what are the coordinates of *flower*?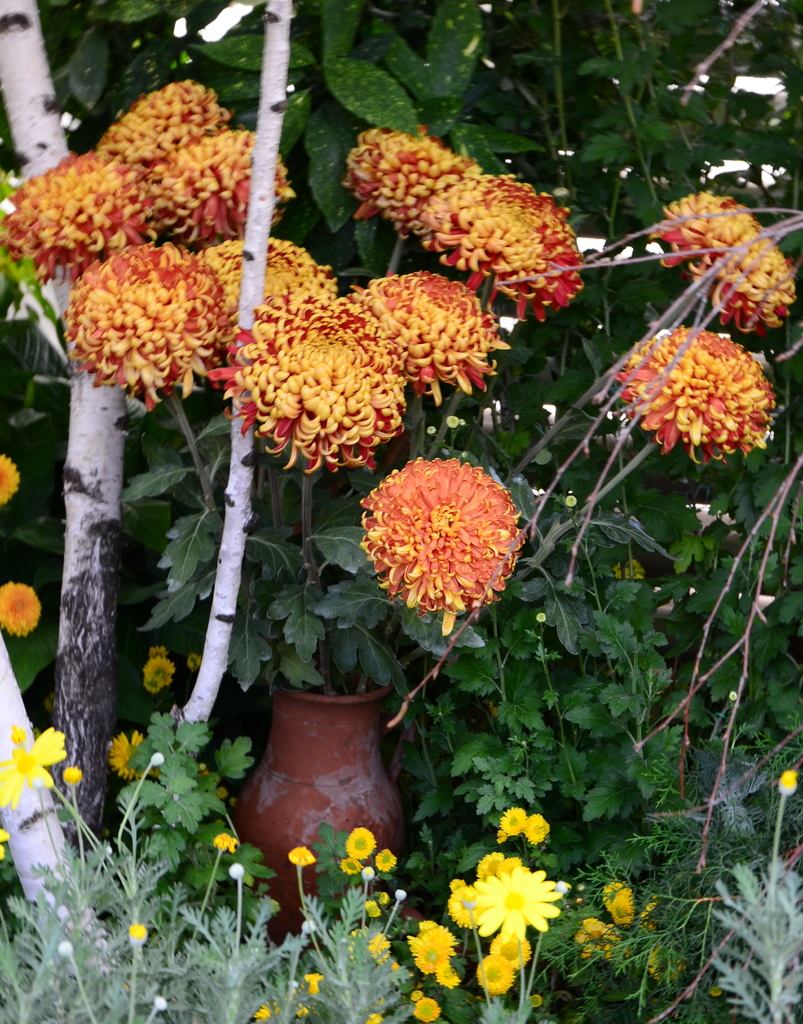
l=474, t=951, r=518, b=998.
